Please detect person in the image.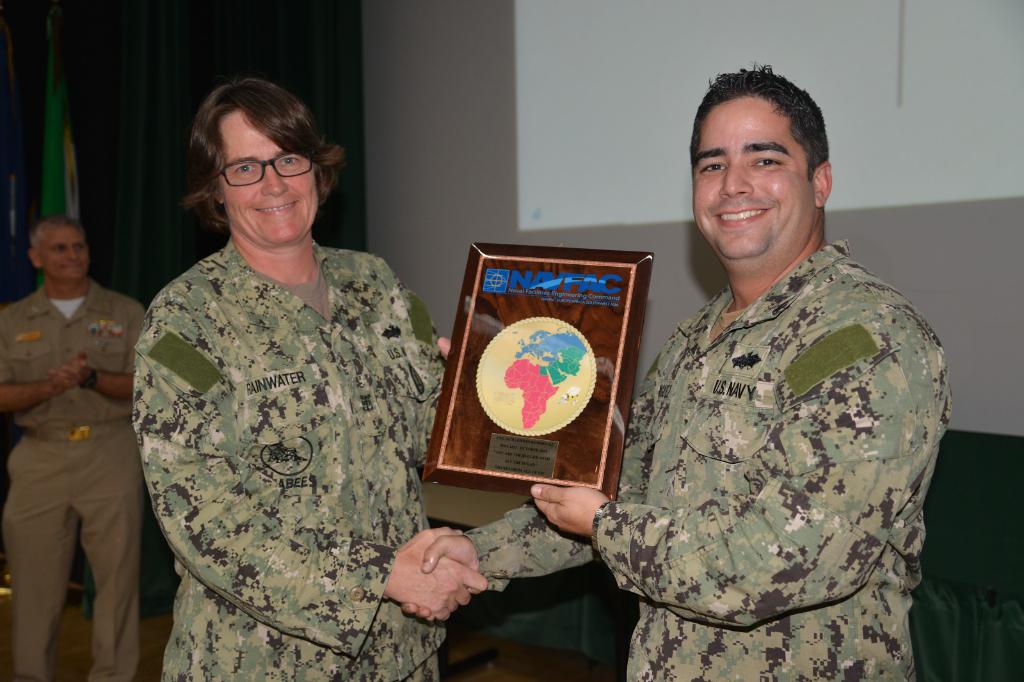
{"left": 426, "top": 65, "right": 952, "bottom": 681}.
